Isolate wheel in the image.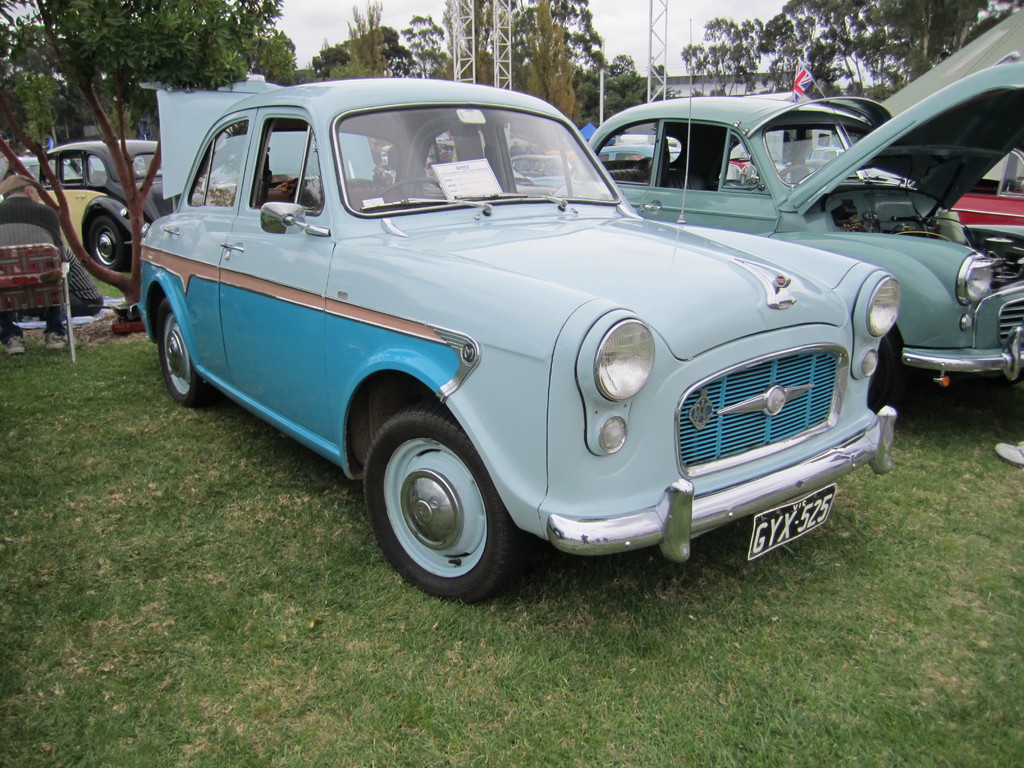
Isolated region: <box>86,218,128,271</box>.
